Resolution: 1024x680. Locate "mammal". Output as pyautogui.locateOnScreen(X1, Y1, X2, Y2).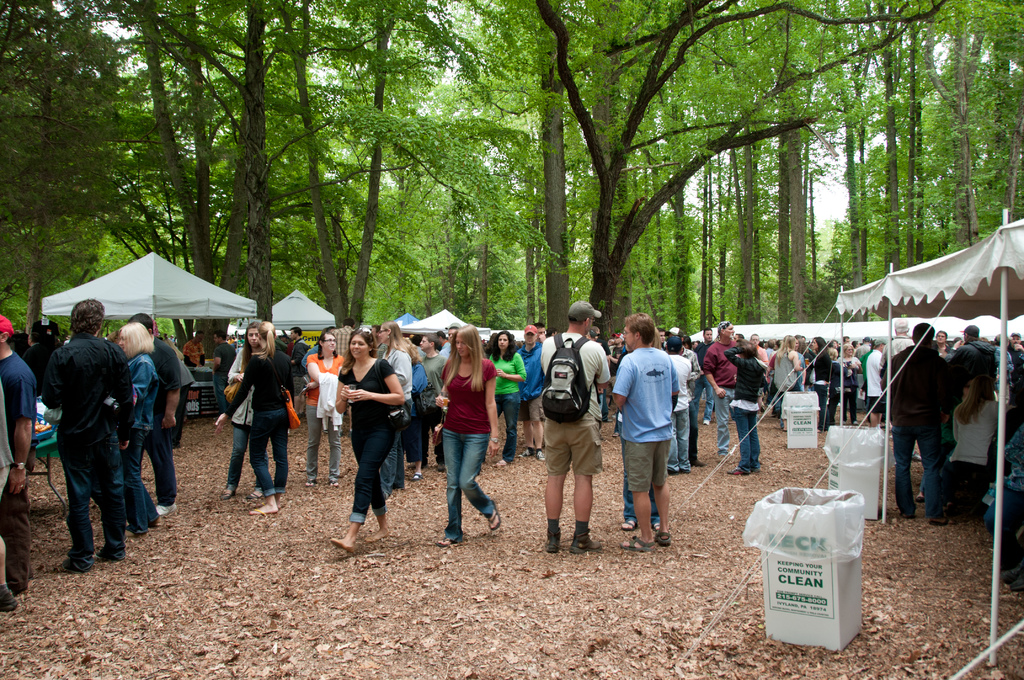
pyautogui.locateOnScreen(165, 339, 196, 397).
